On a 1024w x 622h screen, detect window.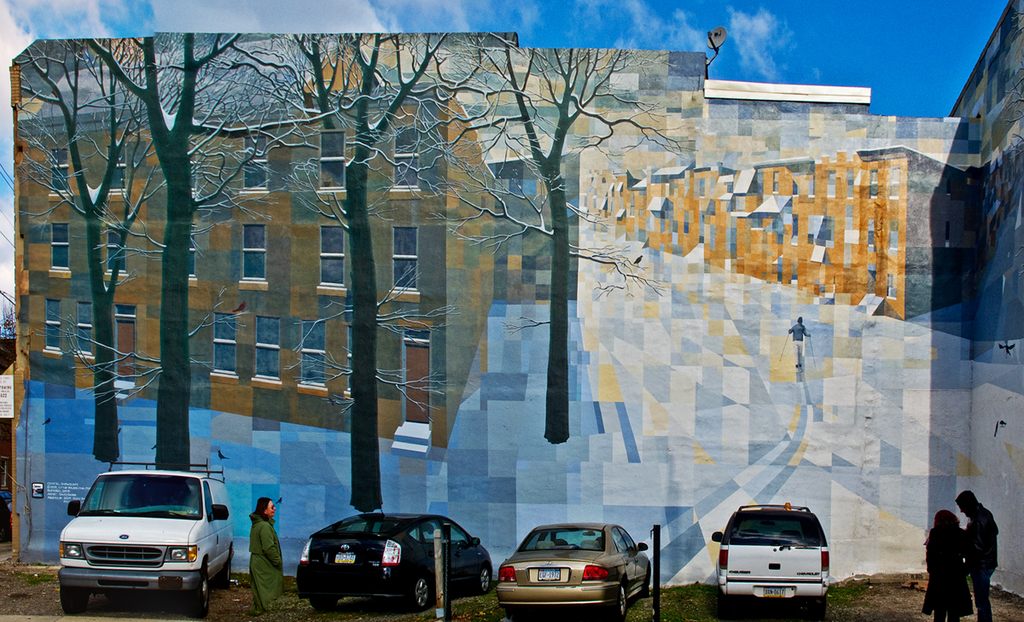
Rect(346, 323, 355, 398).
